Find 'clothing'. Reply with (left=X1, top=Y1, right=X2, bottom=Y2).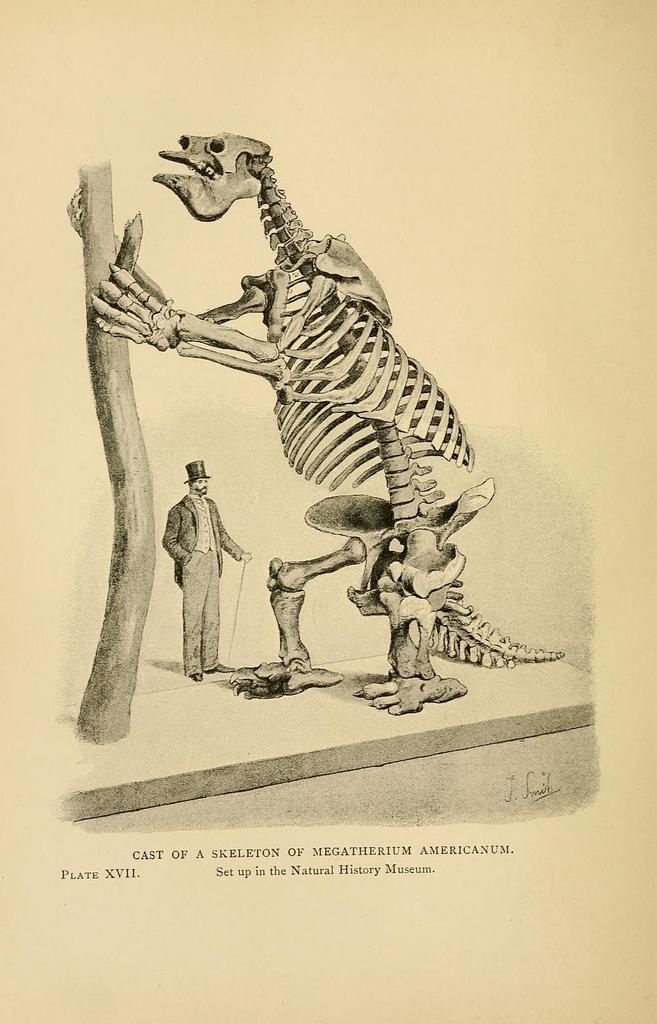
(left=163, top=479, right=241, bottom=640).
